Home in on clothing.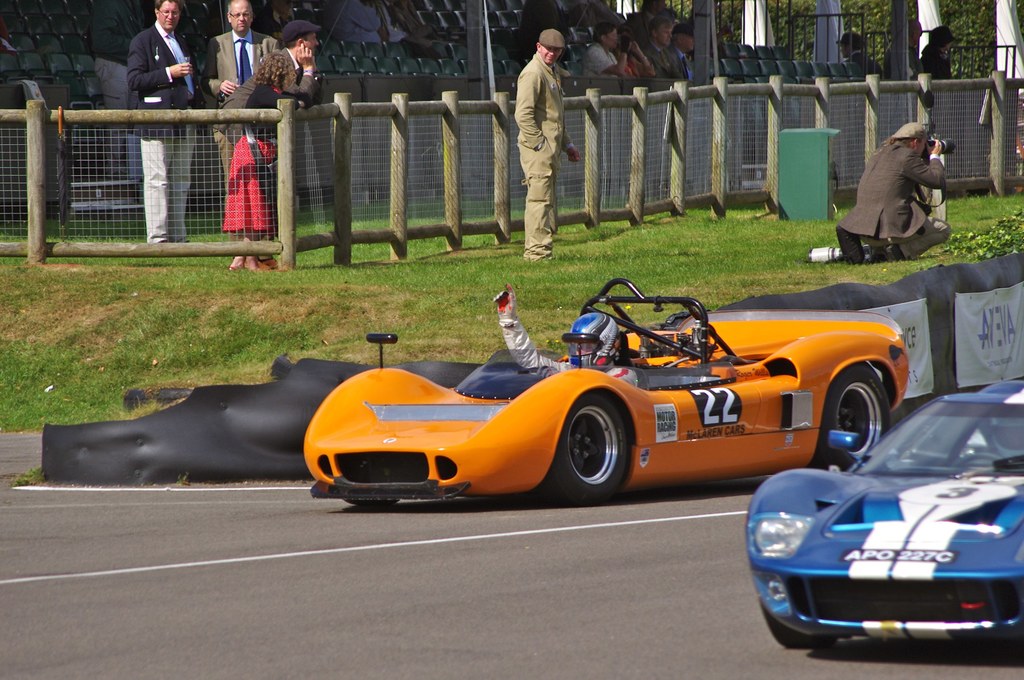
Homed in at bbox(90, 3, 148, 173).
